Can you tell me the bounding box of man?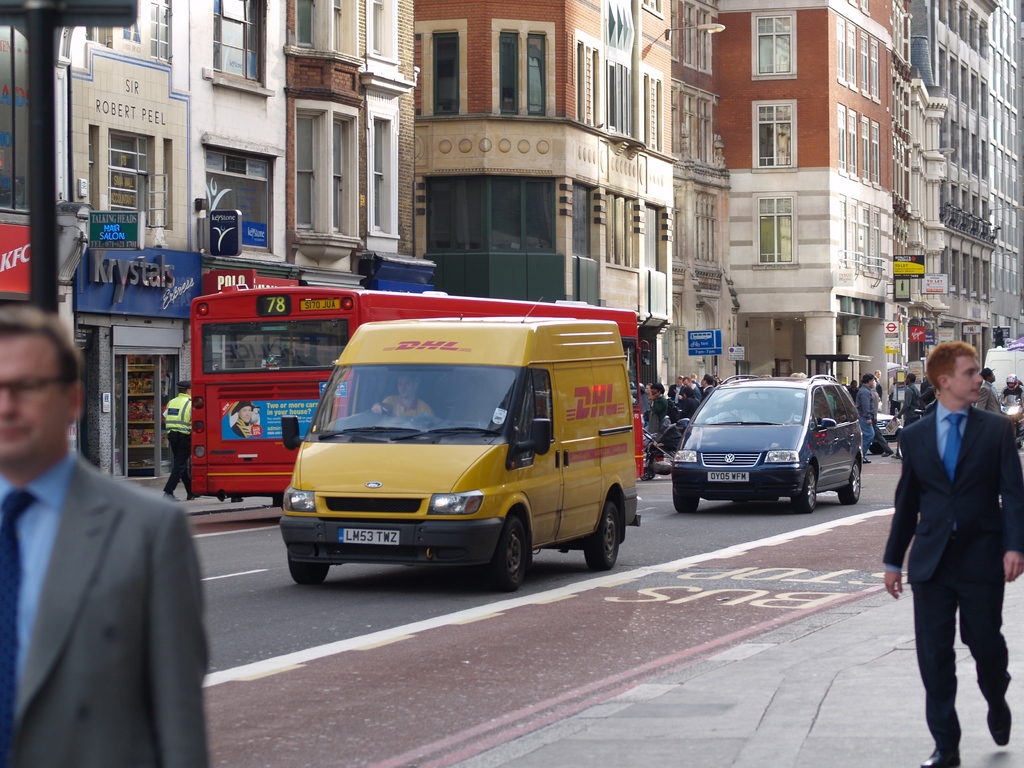
700 375 713 396.
